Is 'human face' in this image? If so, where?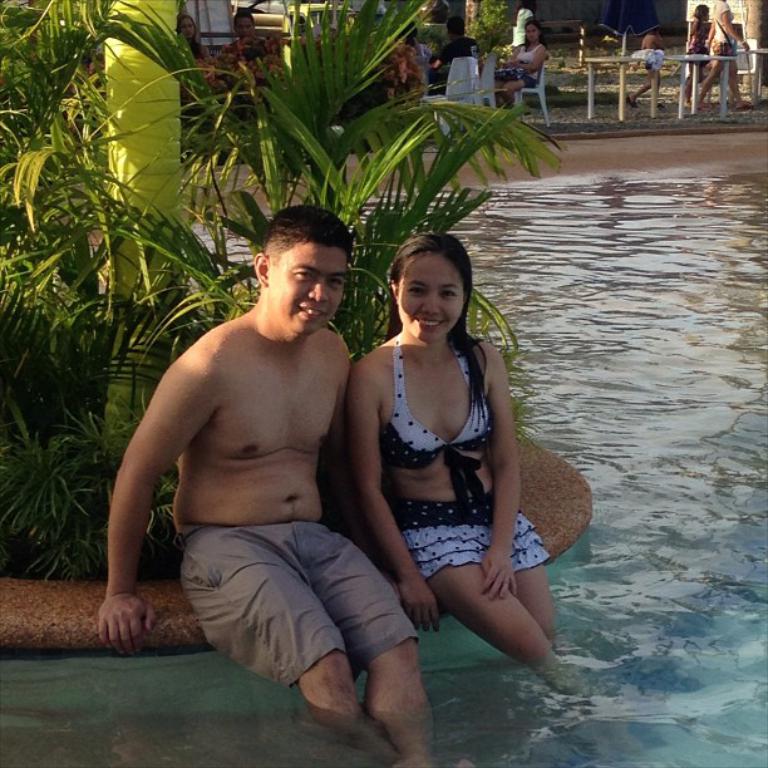
Yes, at bbox=(400, 255, 467, 343).
